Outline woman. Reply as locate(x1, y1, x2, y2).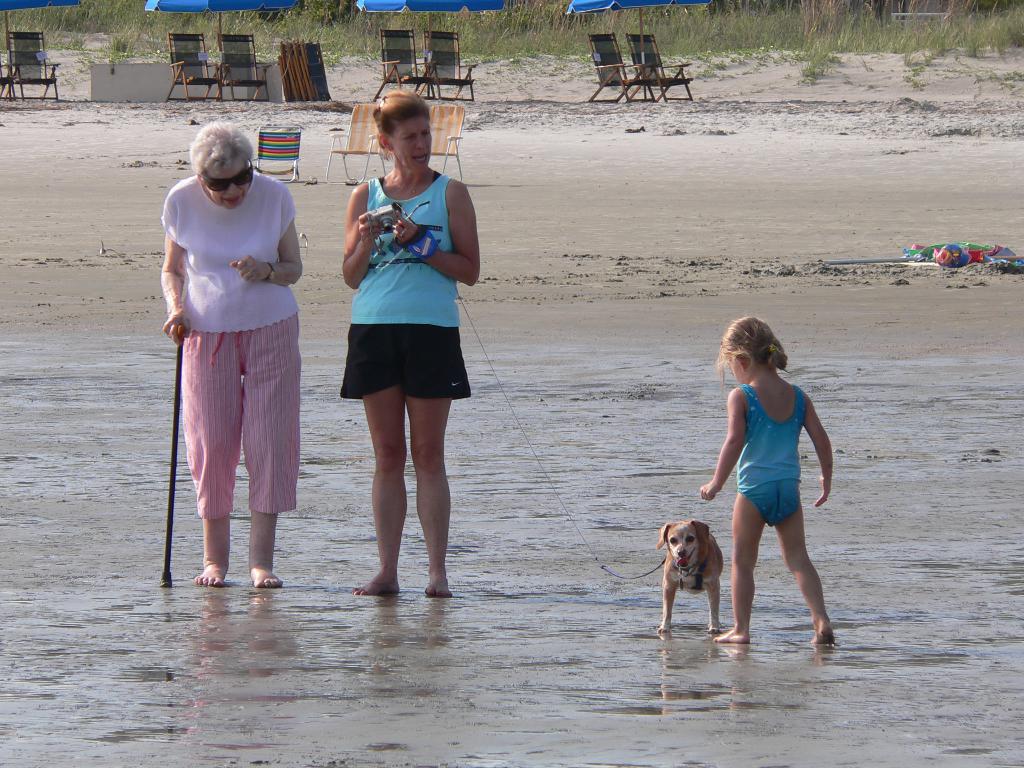
locate(324, 84, 516, 589).
